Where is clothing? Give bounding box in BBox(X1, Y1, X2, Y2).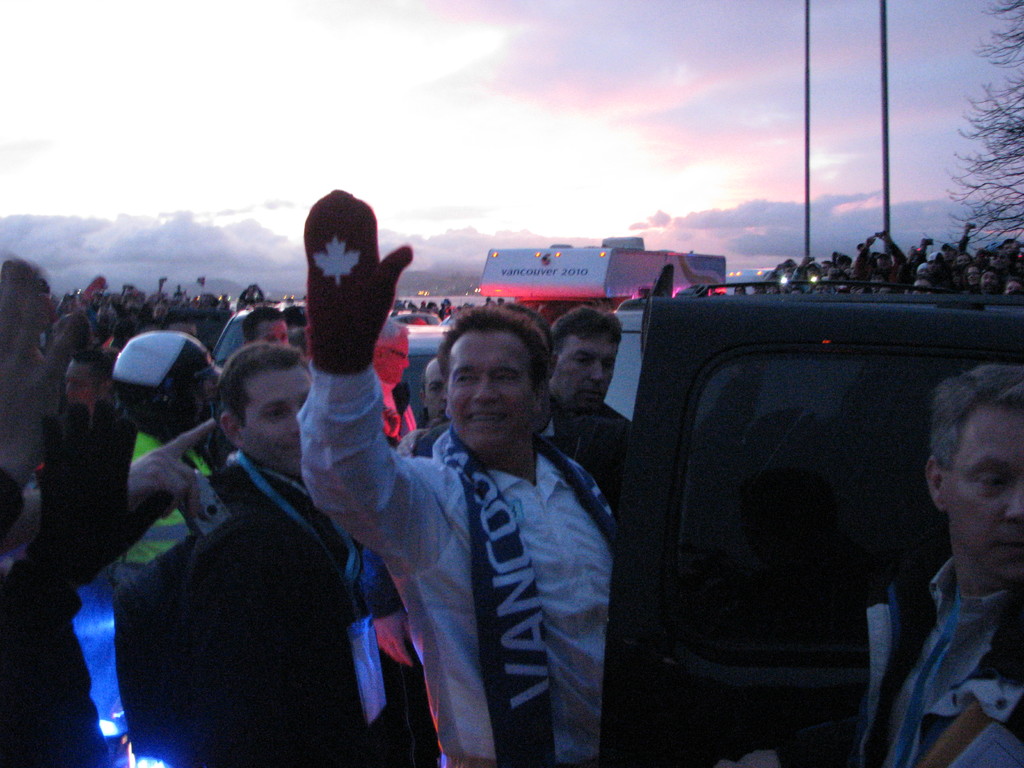
BBox(333, 342, 635, 767).
